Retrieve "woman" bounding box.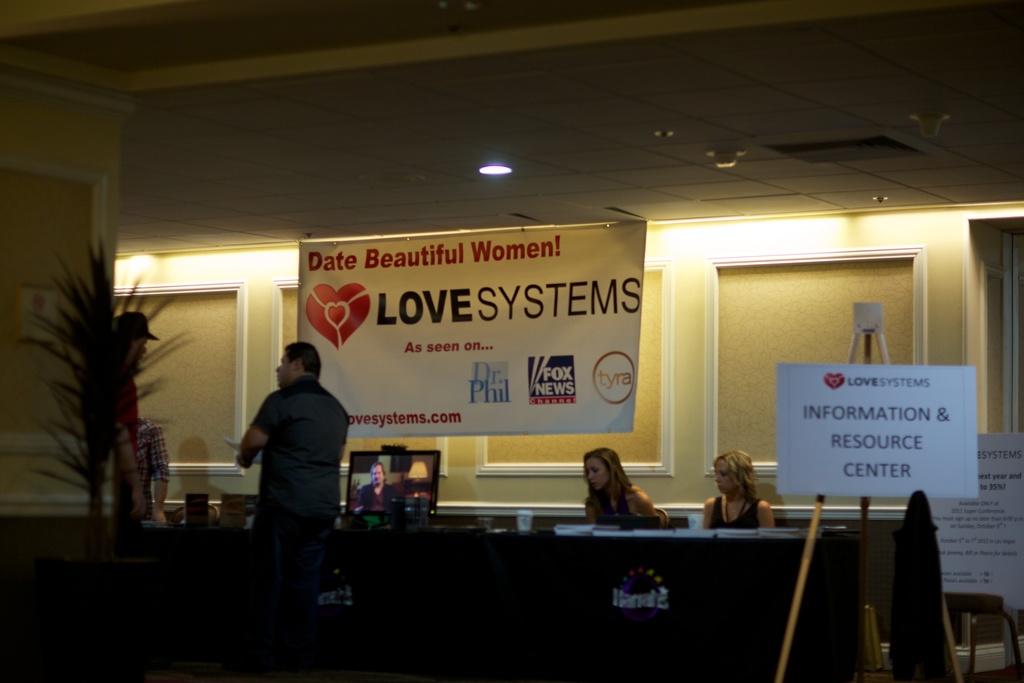
Bounding box: locate(582, 447, 655, 525).
